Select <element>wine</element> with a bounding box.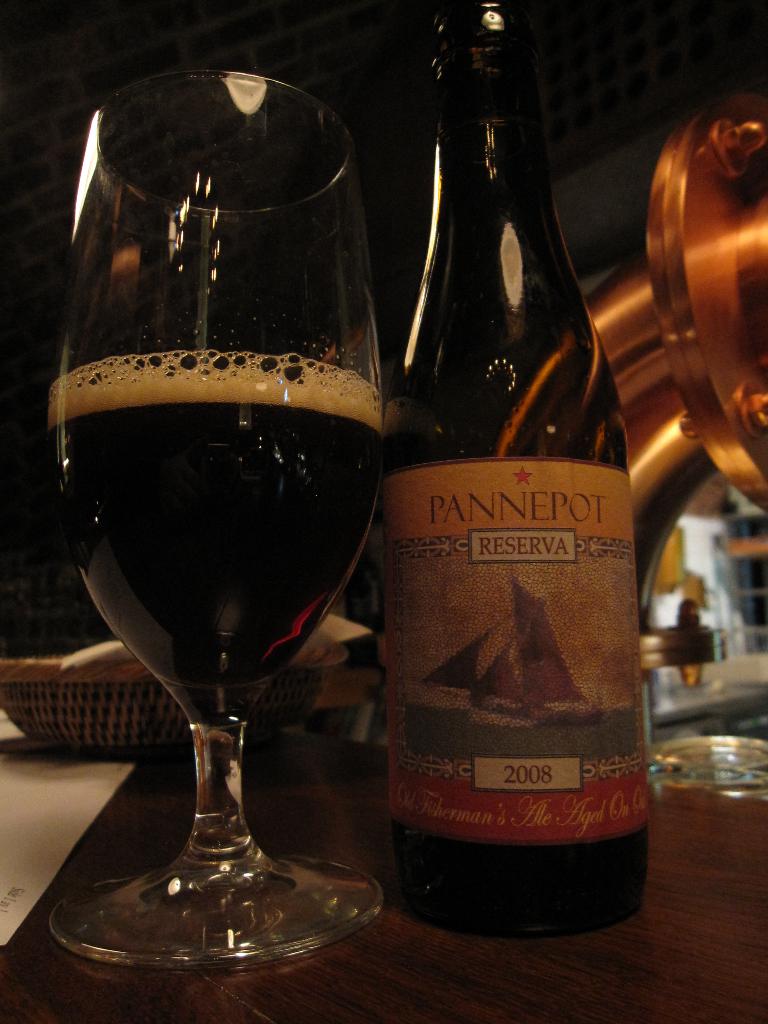
left=47, top=350, right=387, bottom=728.
